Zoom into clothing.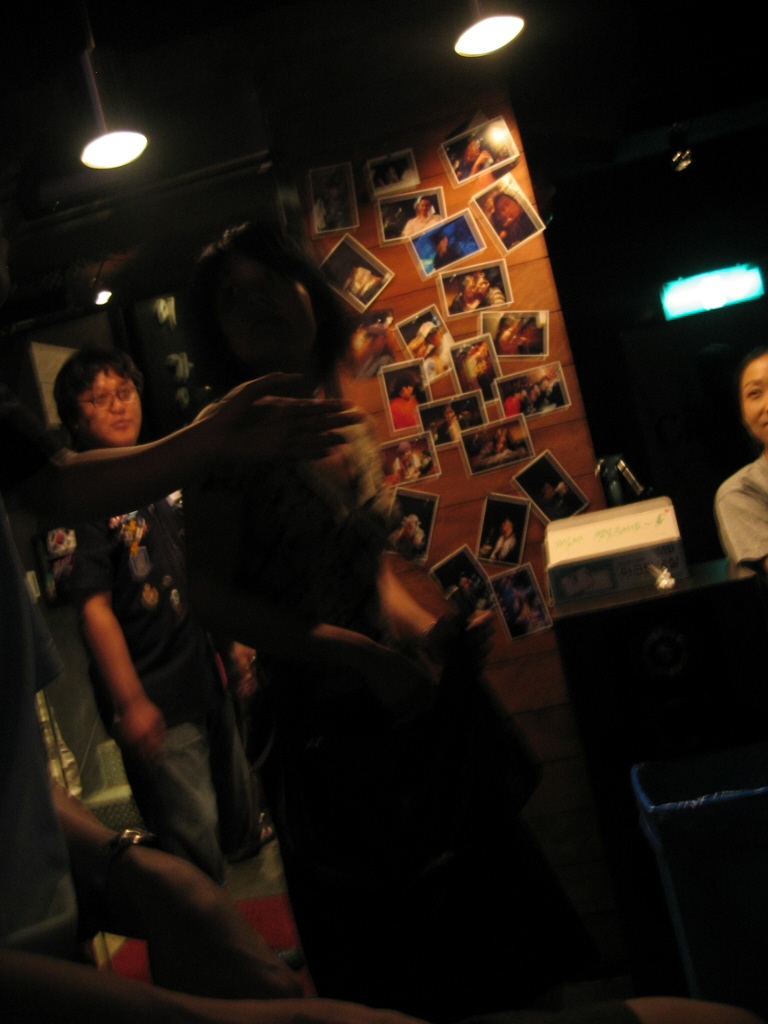
Zoom target: bbox=(67, 487, 265, 872).
